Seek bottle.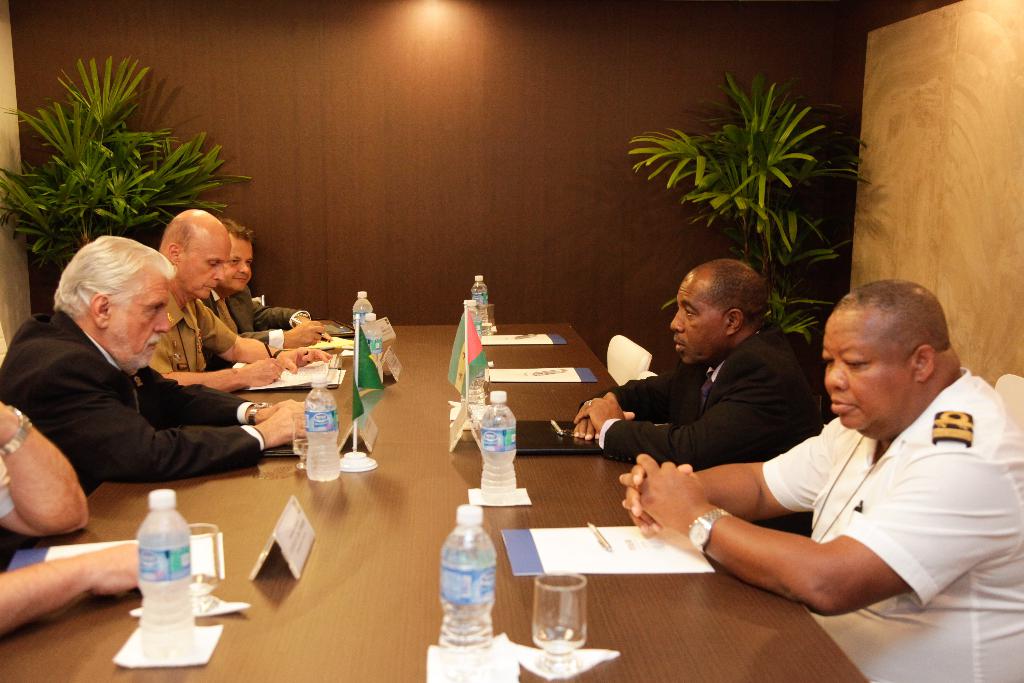
BBox(343, 284, 372, 334).
